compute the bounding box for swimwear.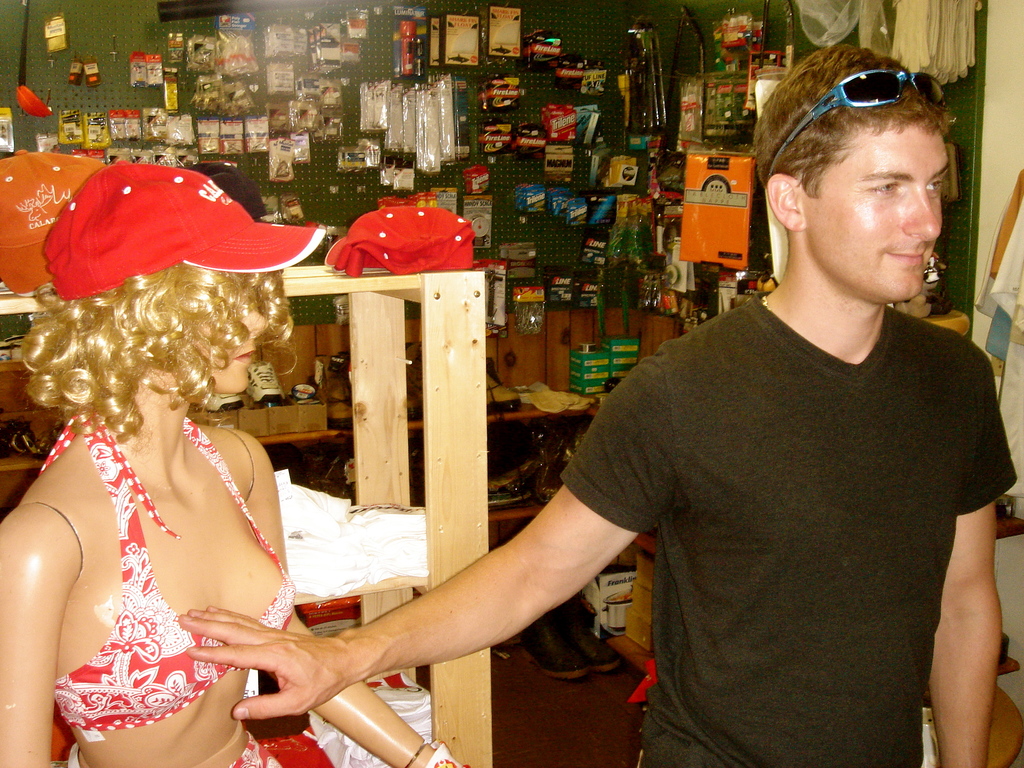
(left=60, top=733, right=292, bottom=767).
